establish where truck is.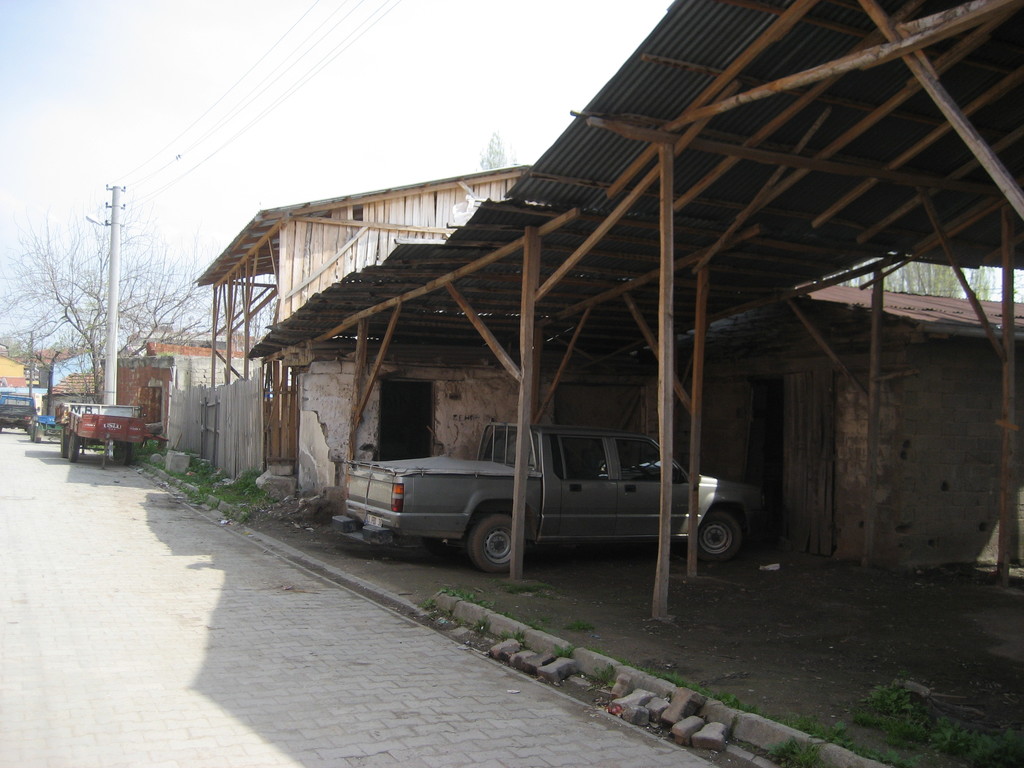
Established at bbox=[1, 394, 35, 438].
